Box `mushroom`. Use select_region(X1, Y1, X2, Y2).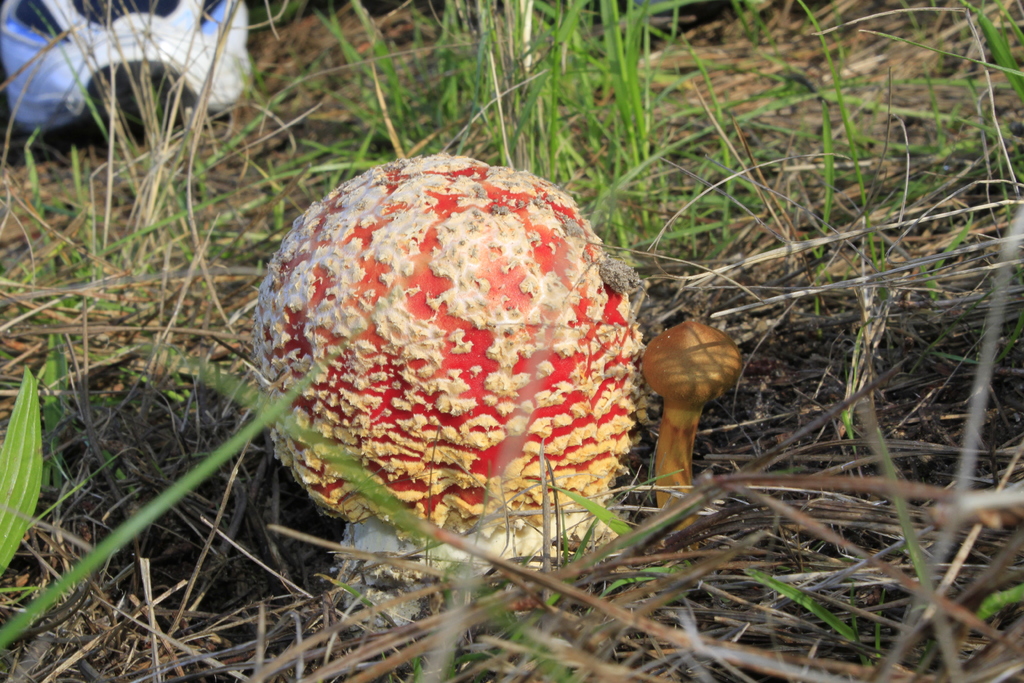
select_region(228, 159, 682, 583).
